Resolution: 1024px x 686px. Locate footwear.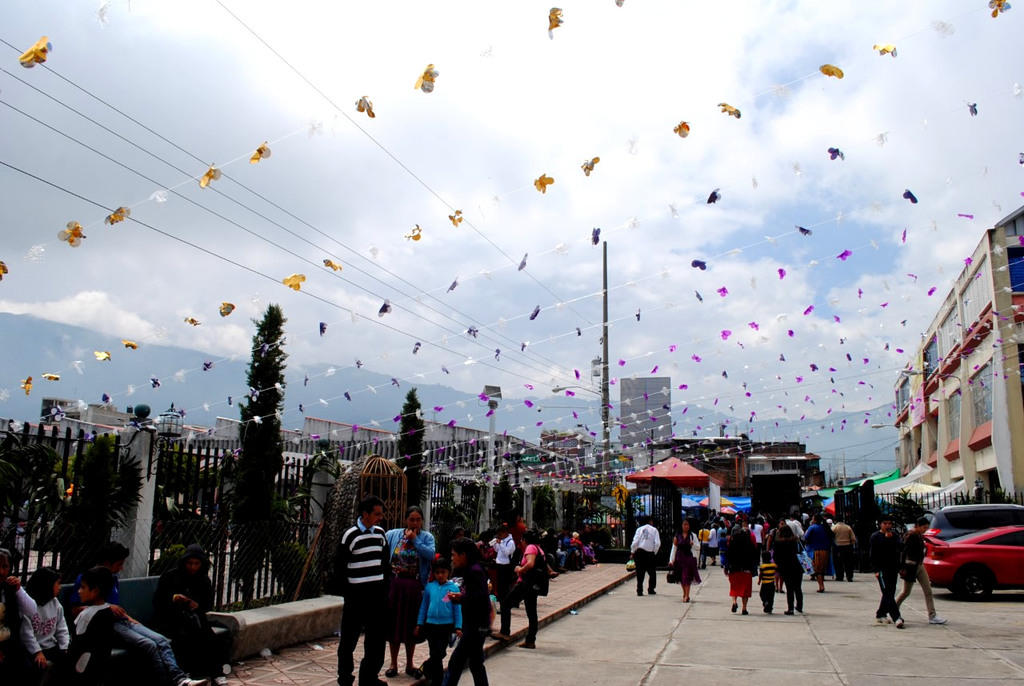
x1=797 y1=601 x2=805 y2=613.
